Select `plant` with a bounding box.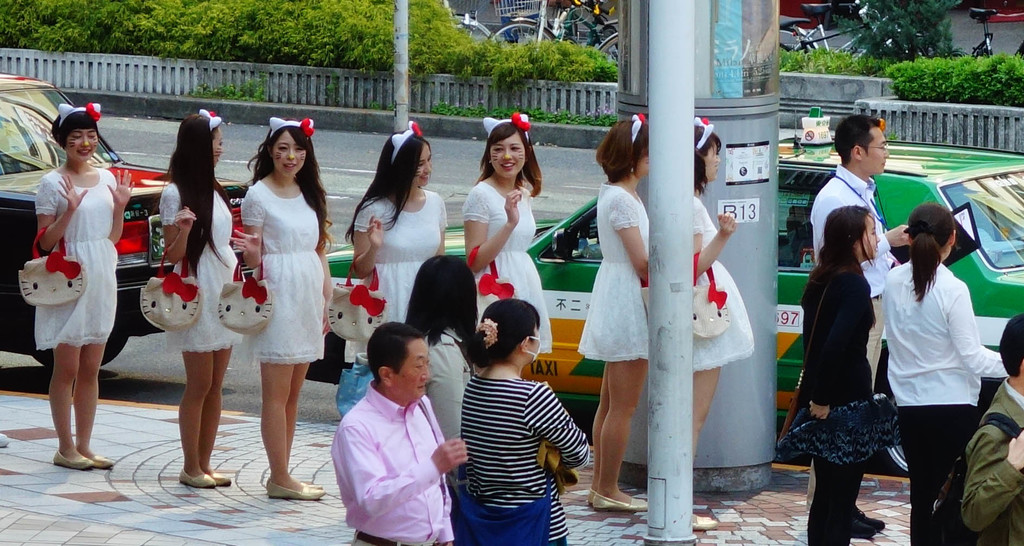
<region>883, 52, 1023, 106</region>.
